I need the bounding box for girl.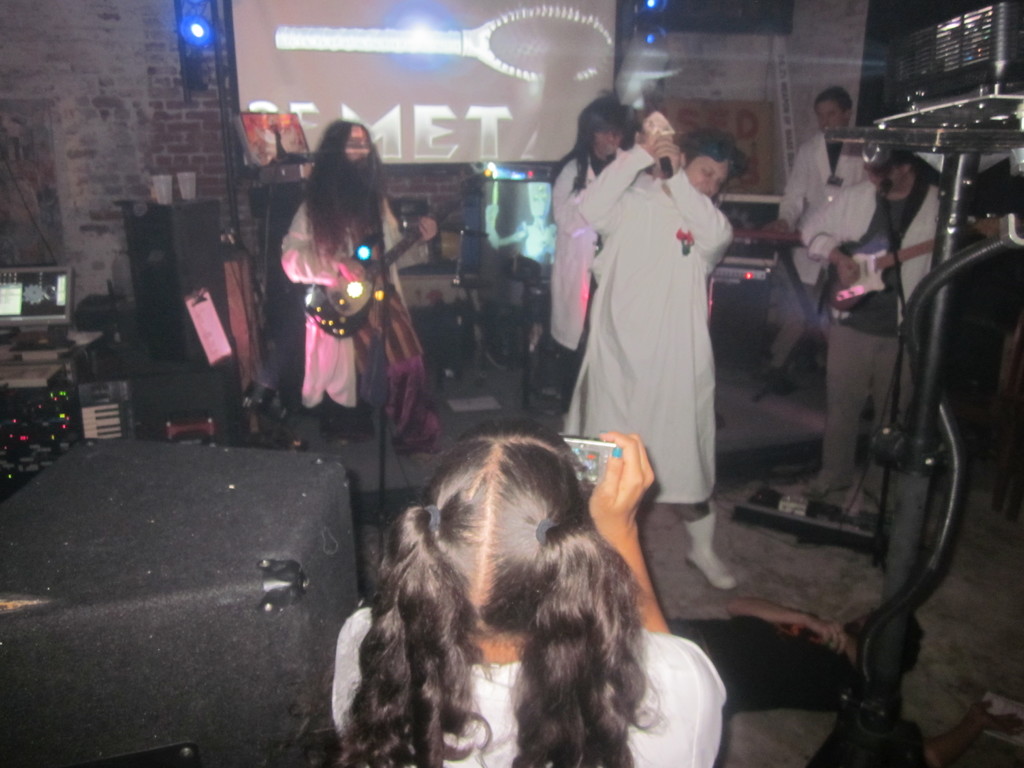
Here it is: rect(332, 415, 724, 767).
